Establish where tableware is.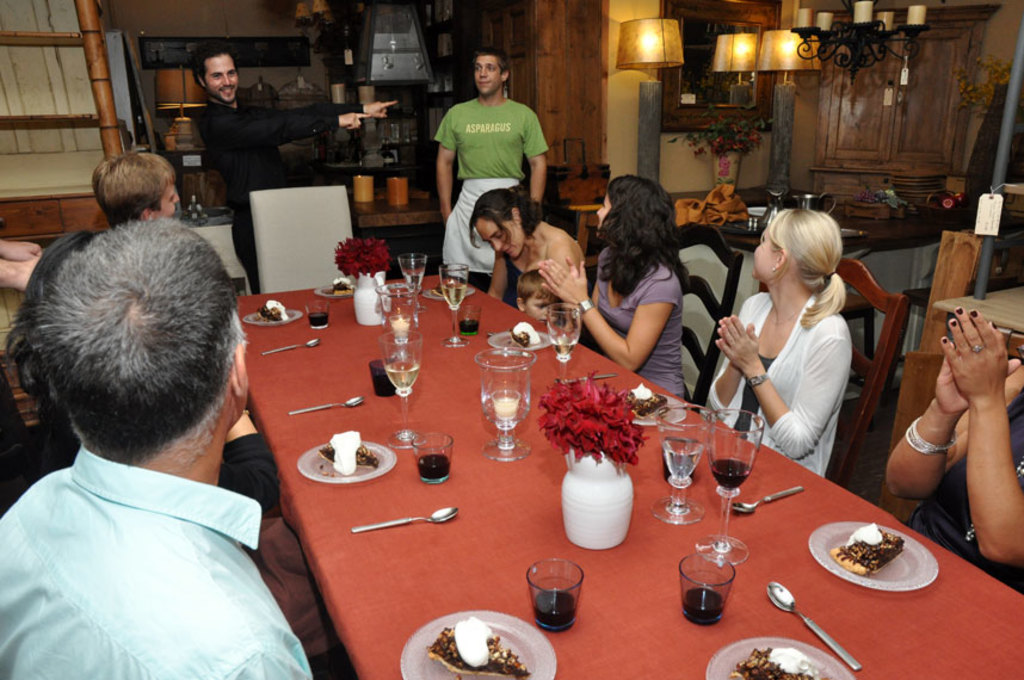
Established at locate(319, 280, 351, 292).
